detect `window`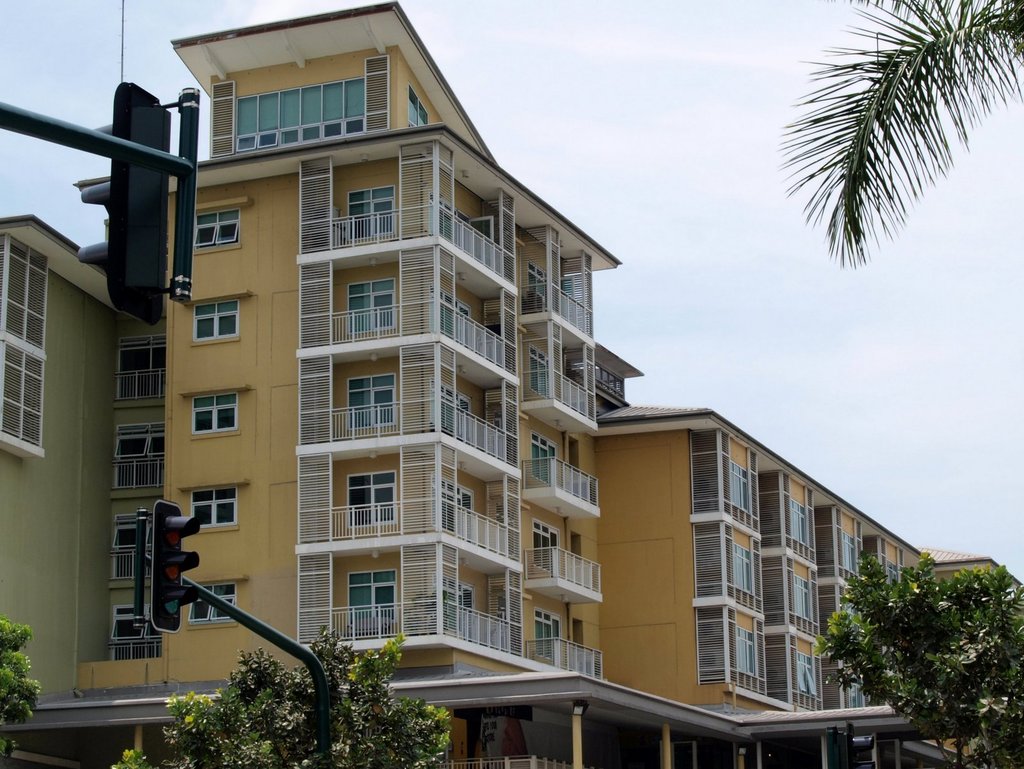
841 532 858 573
